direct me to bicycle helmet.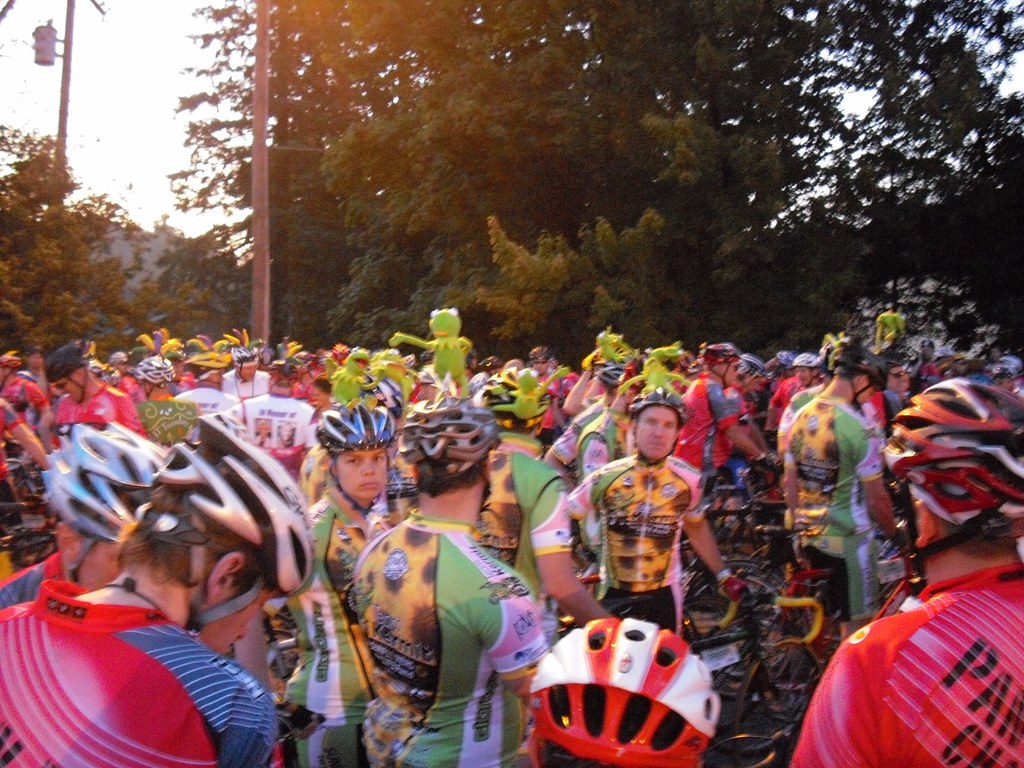
Direction: 885:378:1023:581.
